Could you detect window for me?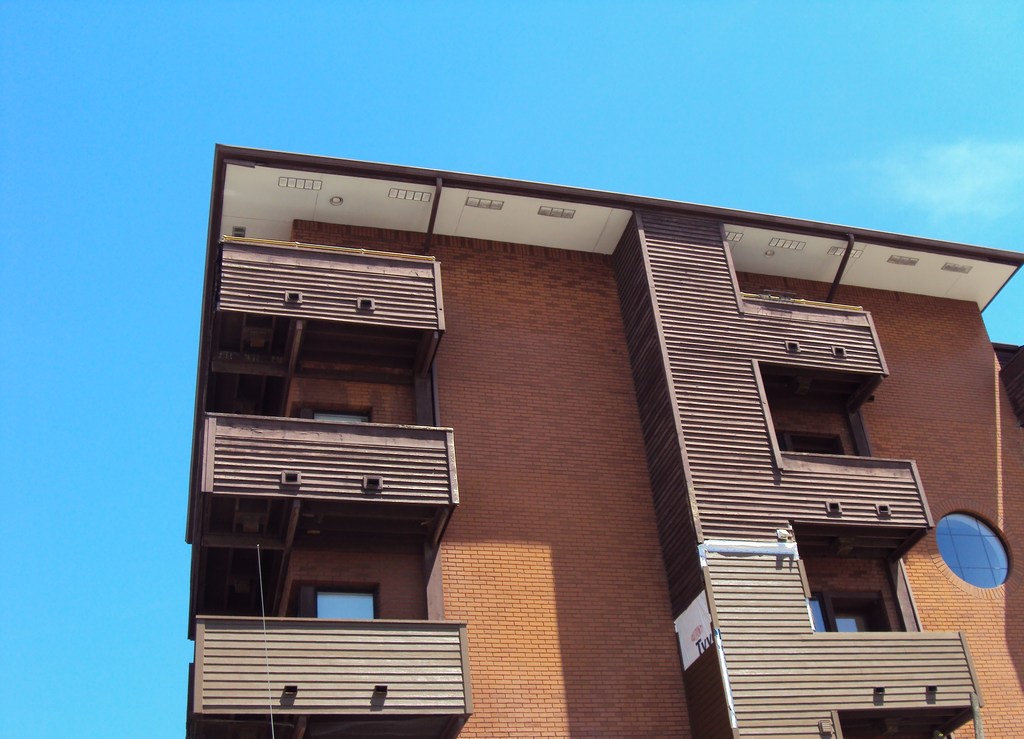
Detection result: l=774, t=432, r=847, b=459.
